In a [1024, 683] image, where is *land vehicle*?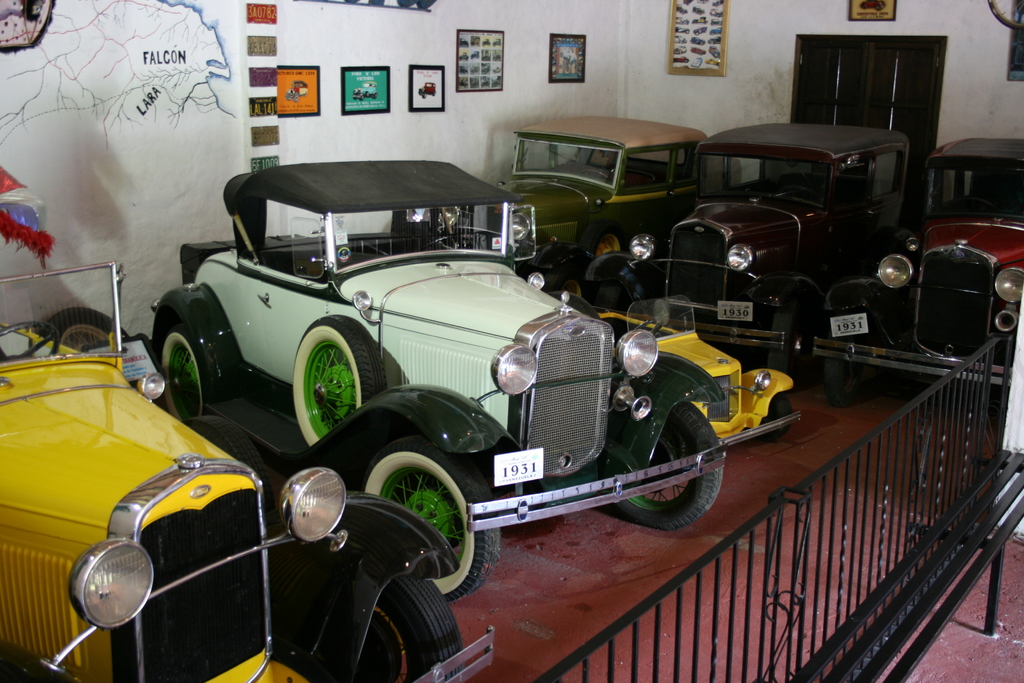
box=[156, 157, 726, 600].
